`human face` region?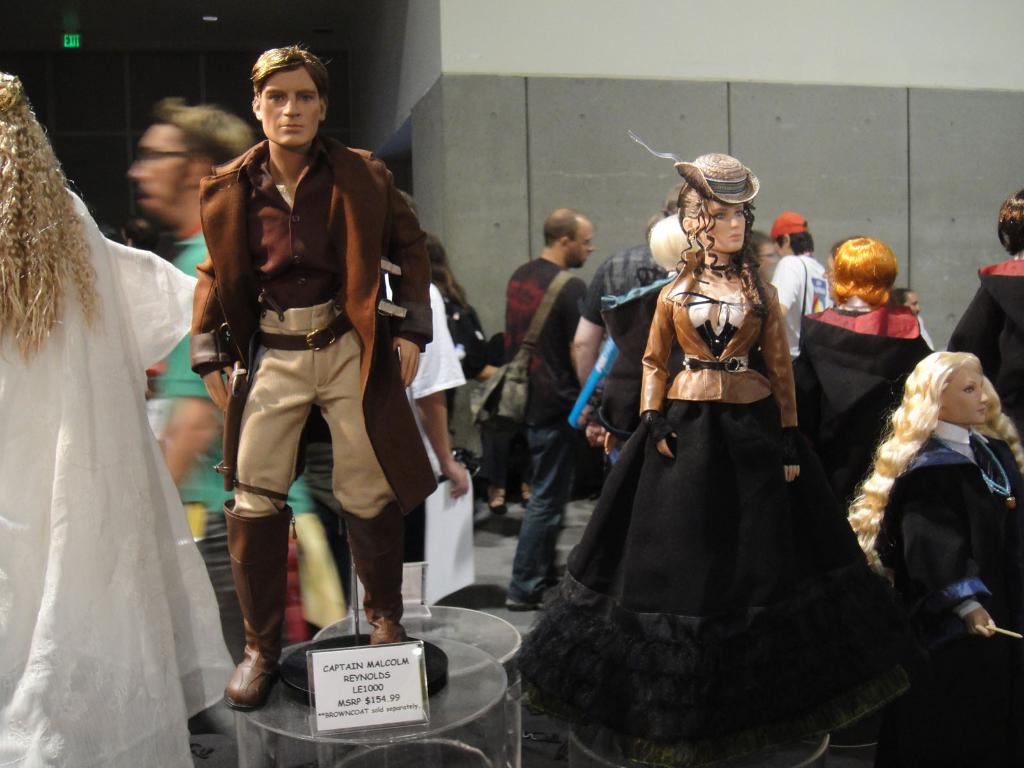
[x1=575, y1=227, x2=595, y2=265]
